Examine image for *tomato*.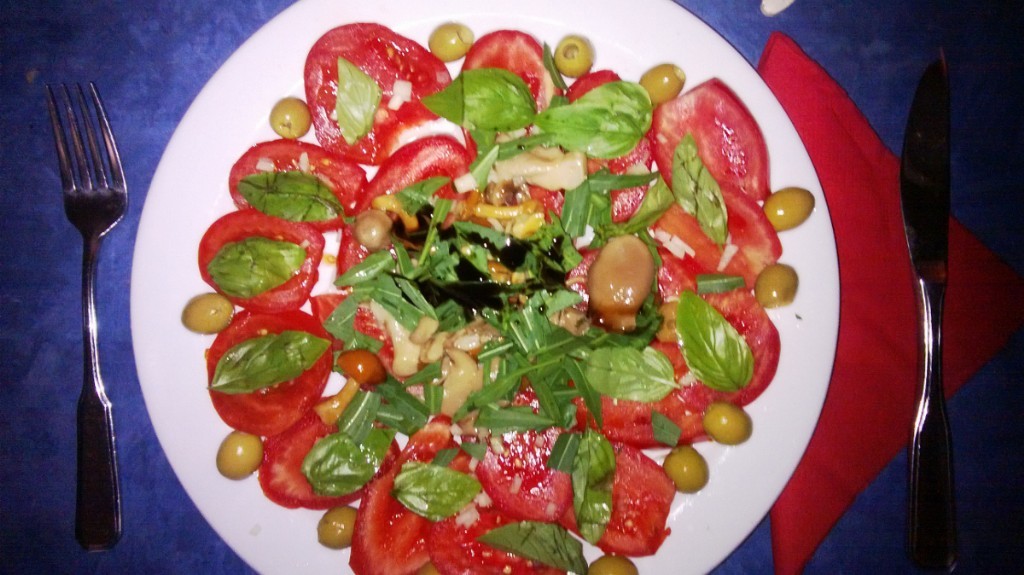
Examination result: locate(565, 70, 659, 228).
